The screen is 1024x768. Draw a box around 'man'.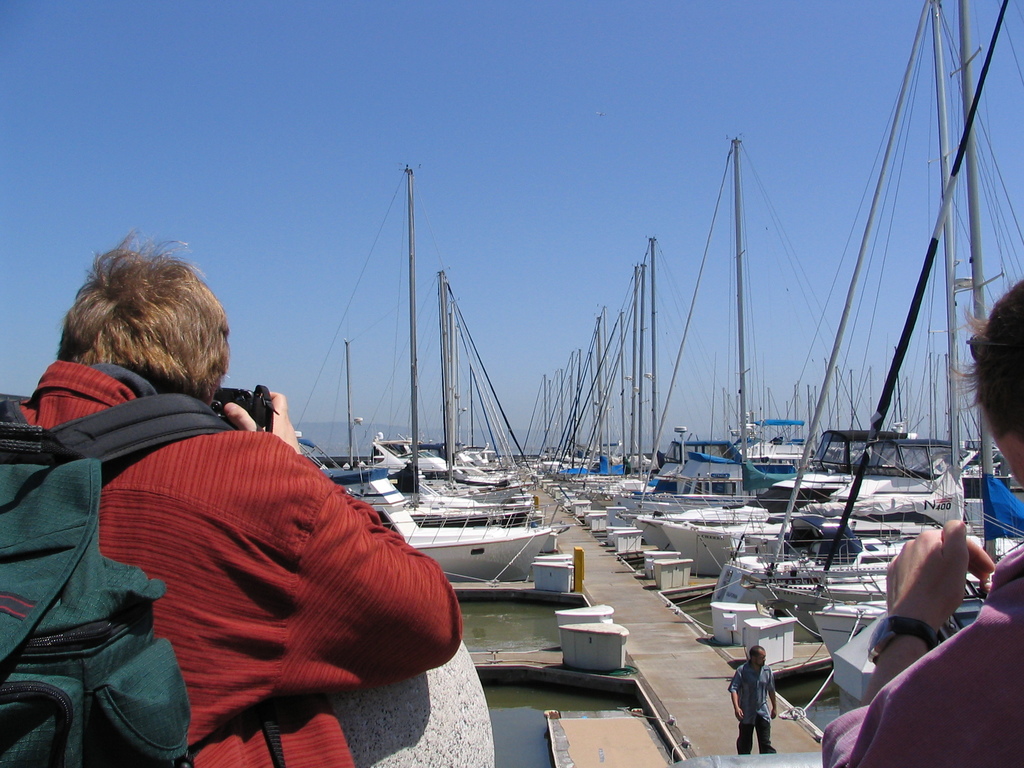
[0,228,467,767].
